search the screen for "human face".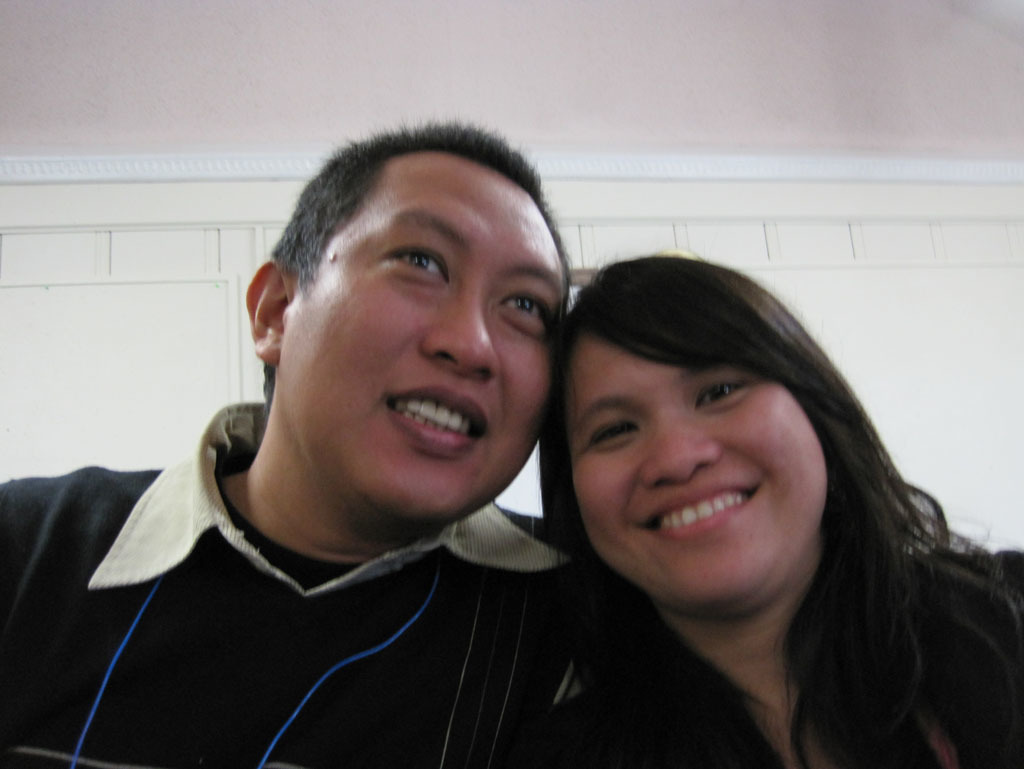
Found at region(571, 348, 828, 603).
